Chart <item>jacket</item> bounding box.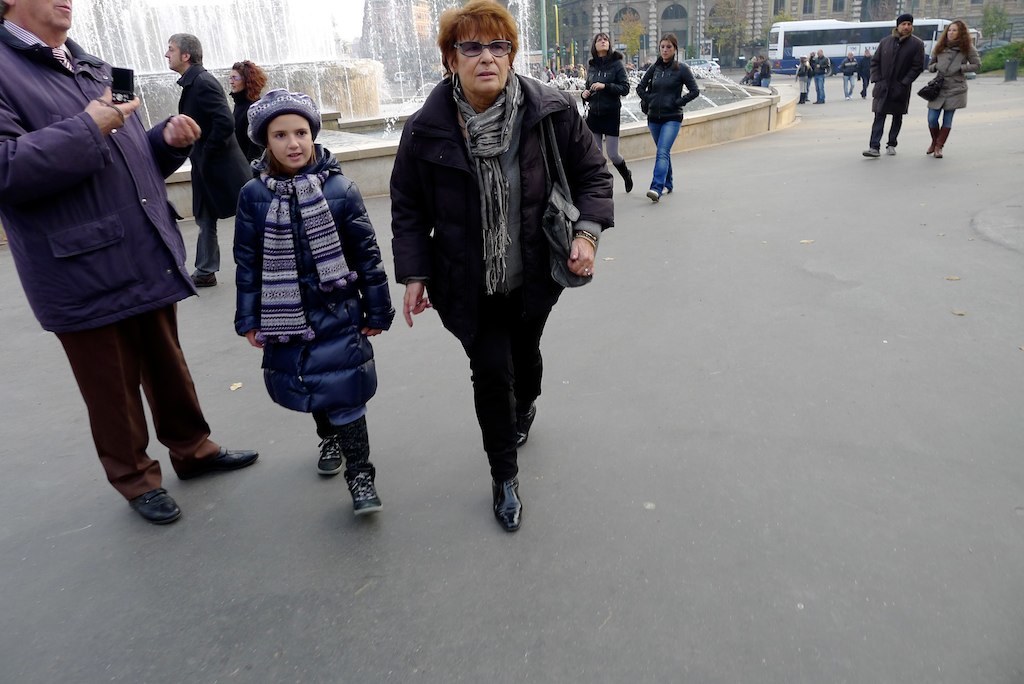
Charted: Rect(228, 140, 403, 353).
